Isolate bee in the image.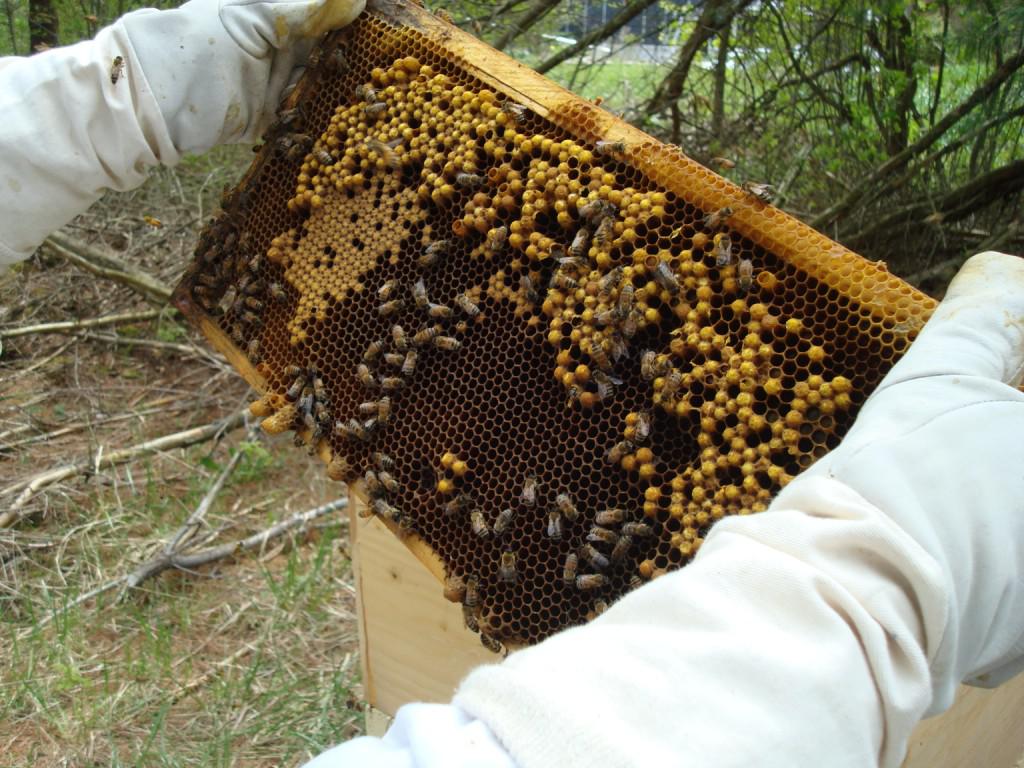
Isolated region: {"x1": 361, "y1": 341, "x2": 383, "y2": 360}.
